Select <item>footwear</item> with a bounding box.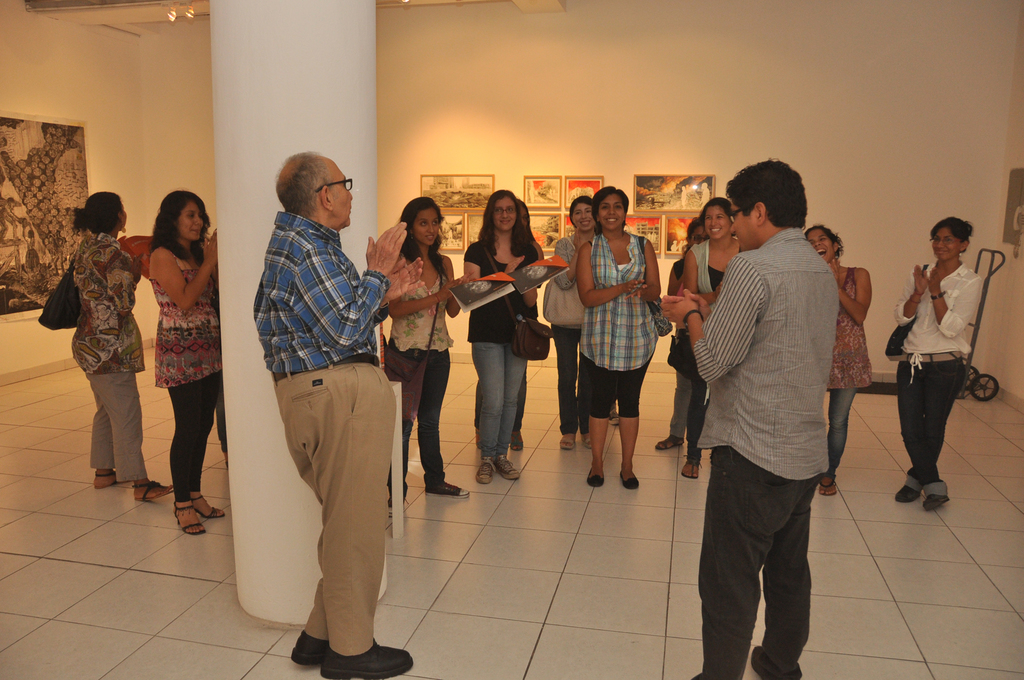
bbox(588, 469, 606, 489).
